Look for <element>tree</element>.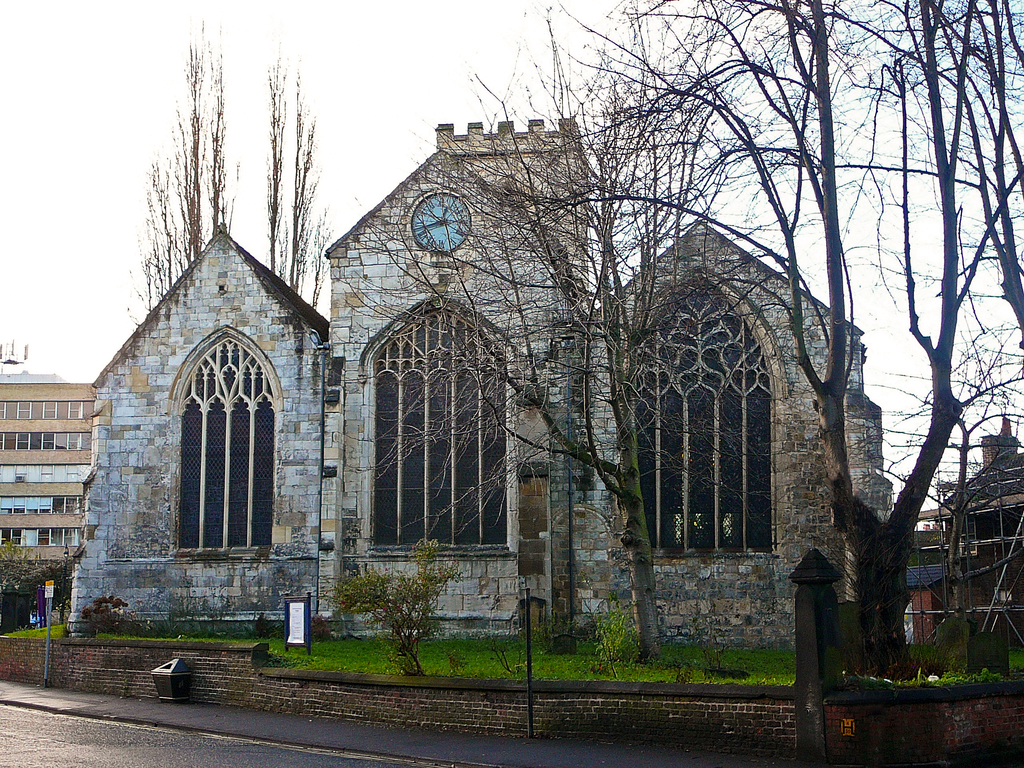
Found: select_region(407, 0, 1023, 680).
